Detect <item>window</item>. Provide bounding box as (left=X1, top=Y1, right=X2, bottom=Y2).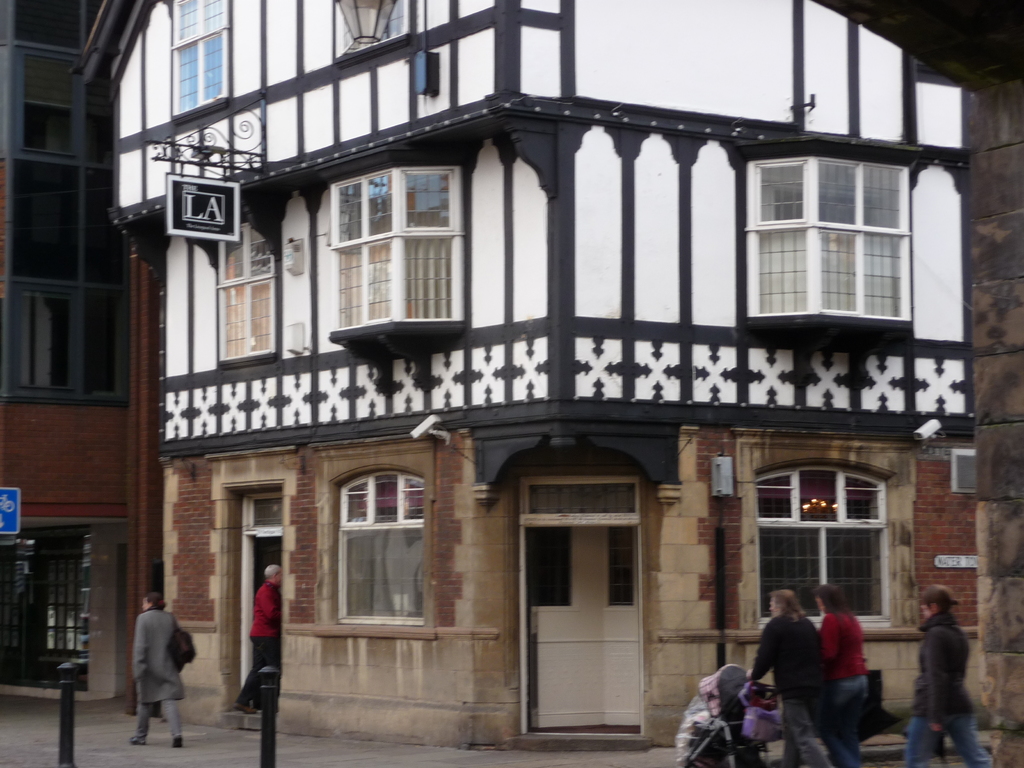
(left=325, top=170, right=464, bottom=331).
